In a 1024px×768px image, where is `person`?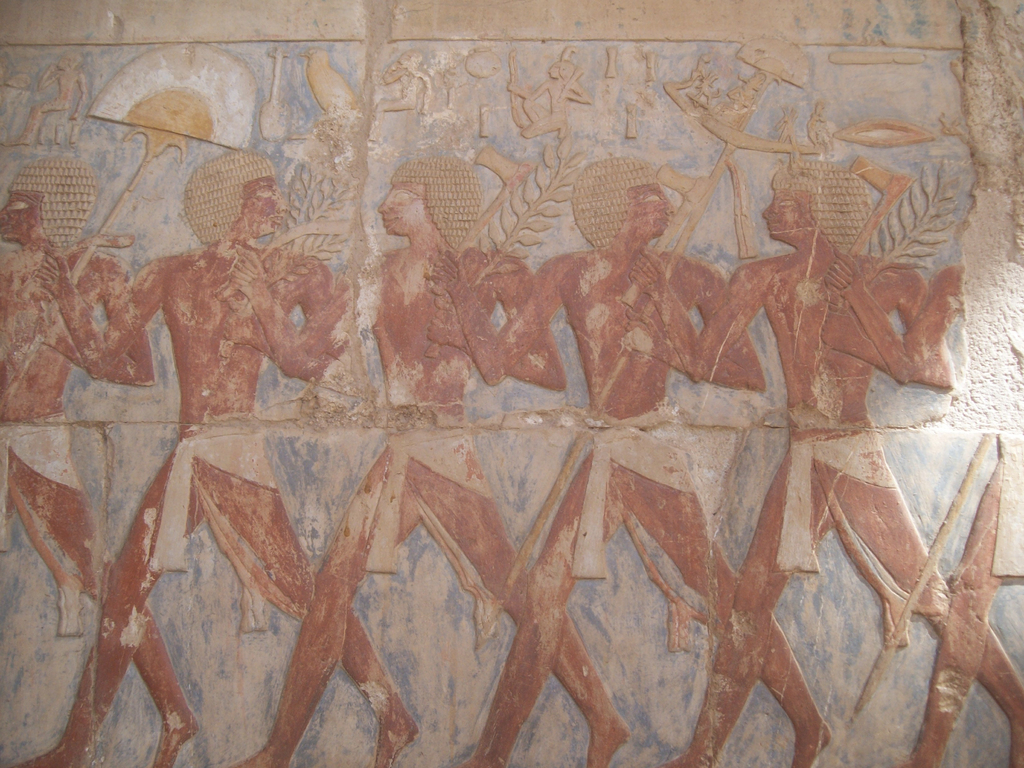
region(622, 156, 959, 762).
